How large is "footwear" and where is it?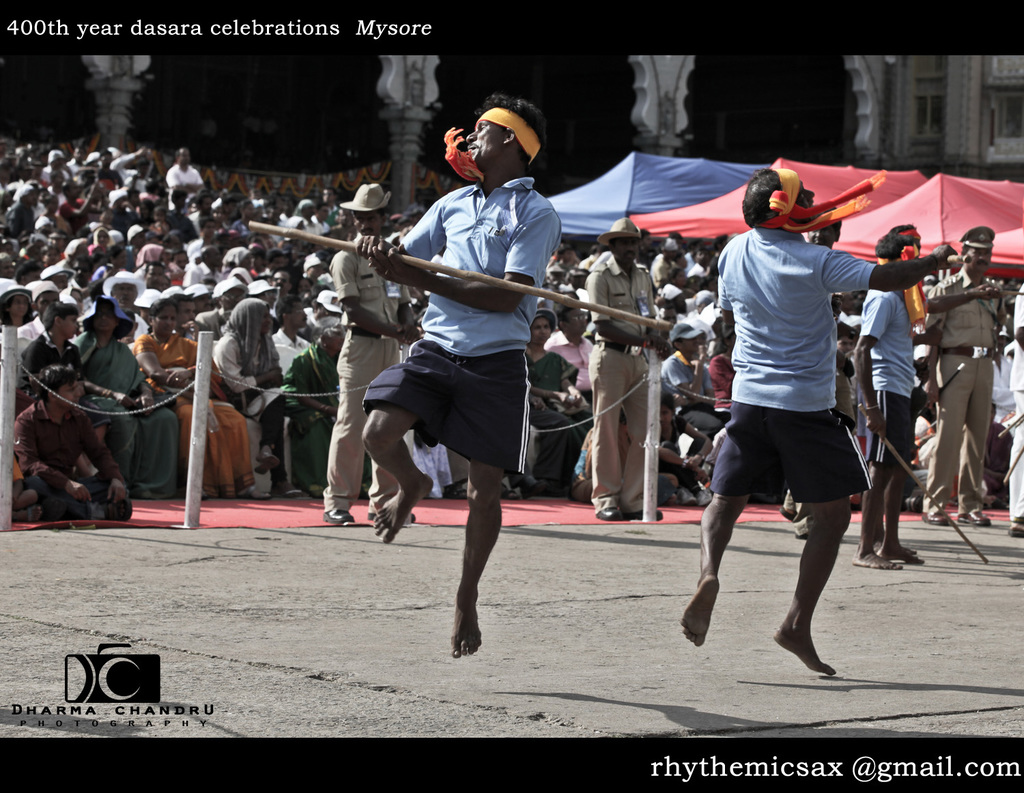
Bounding box: [left=253, top=452, right=275, bottom=475].
